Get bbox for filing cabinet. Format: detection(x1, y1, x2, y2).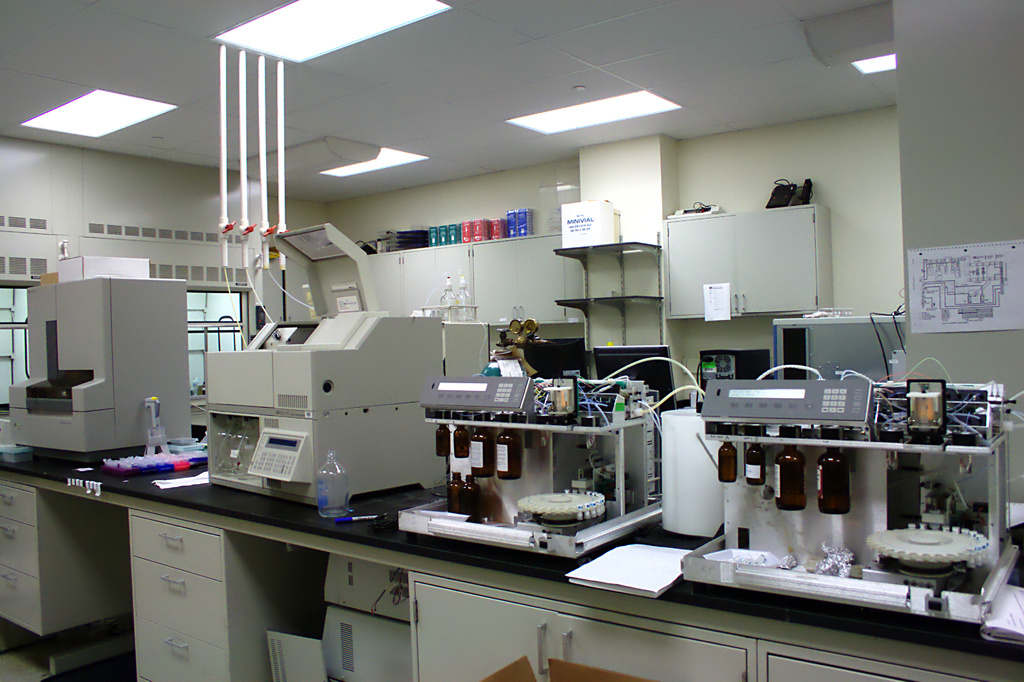
detection(108, 496, 253, 681).
